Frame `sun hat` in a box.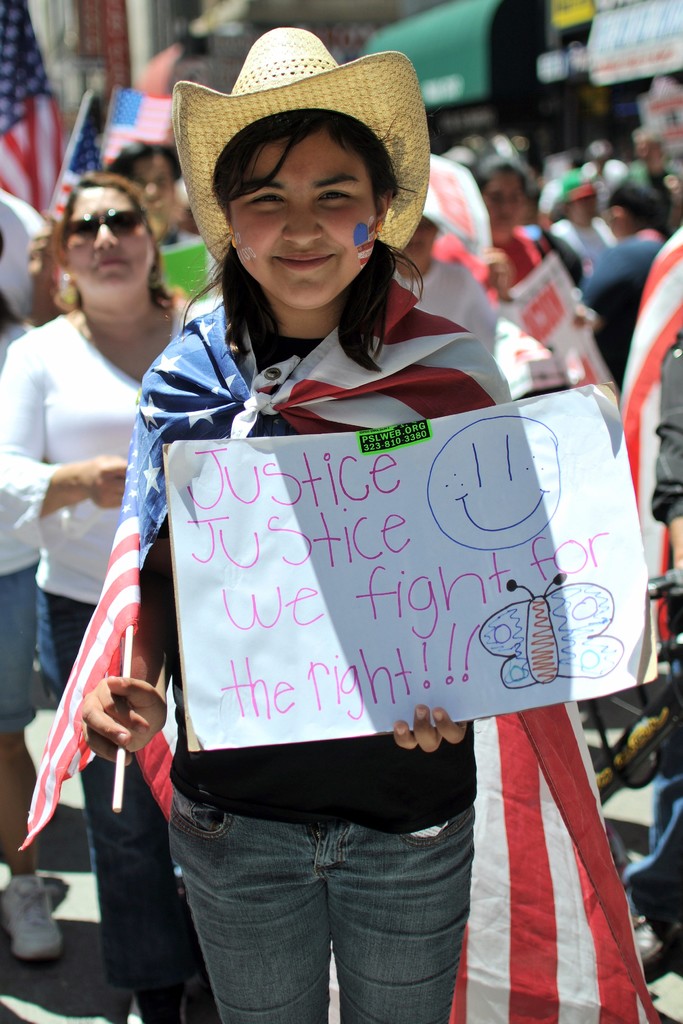
161/23/436/260.
